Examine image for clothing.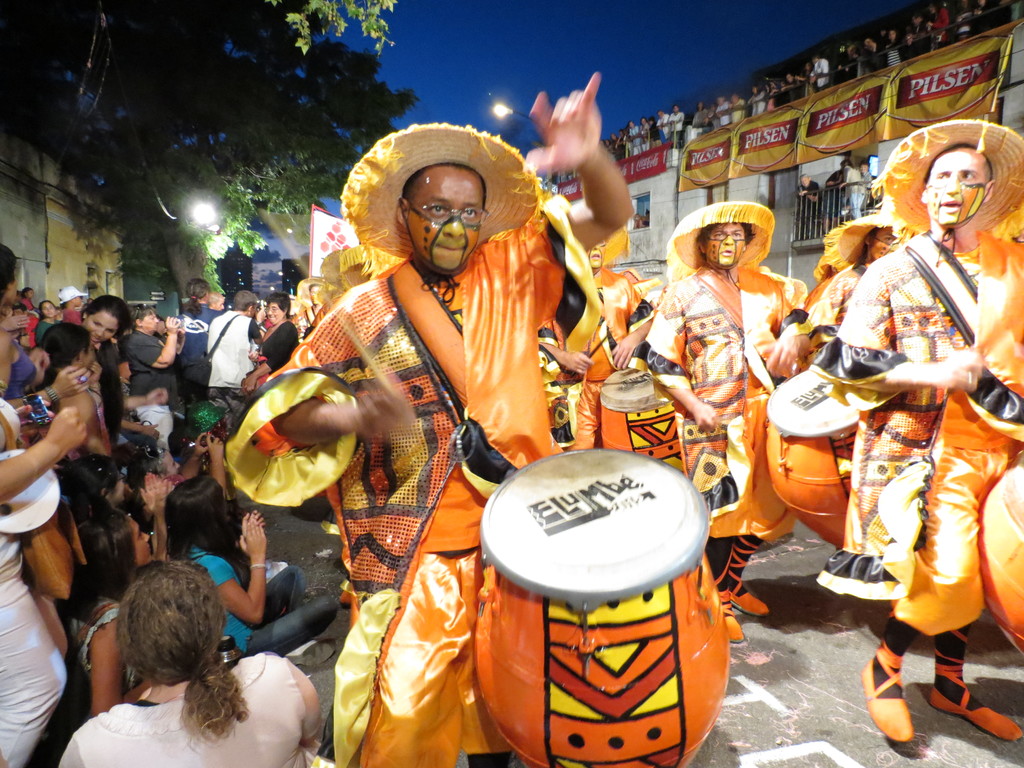
Examination result: box=[795, 177, 824, 212].
